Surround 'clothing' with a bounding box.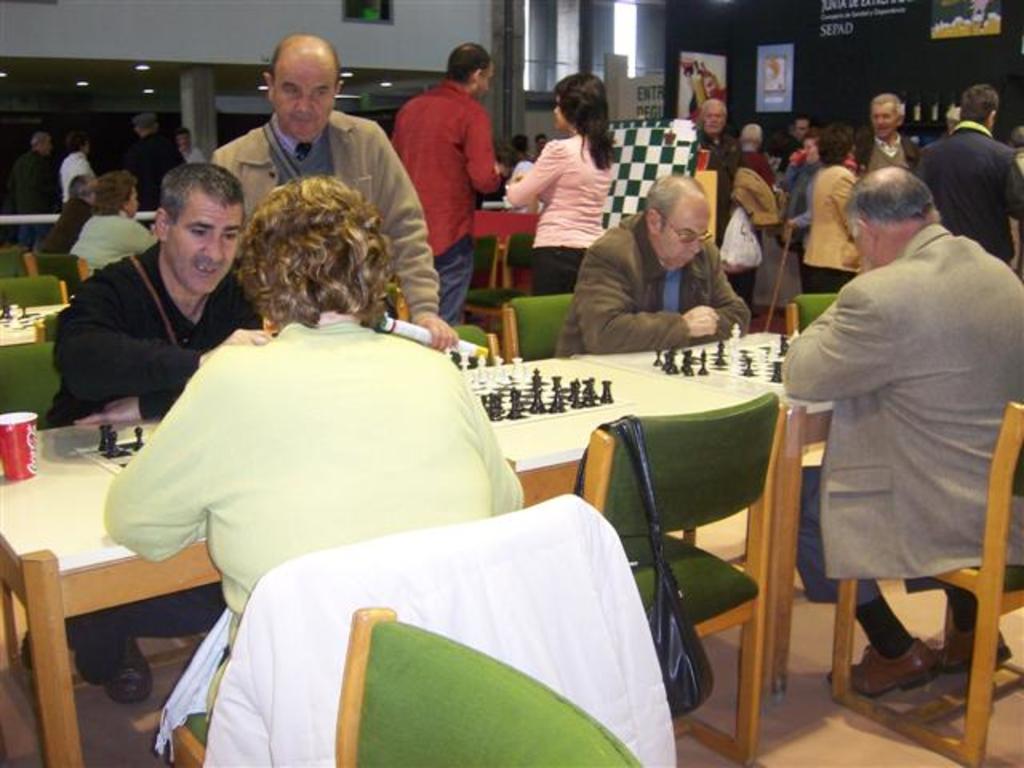
808 162 862 266.
